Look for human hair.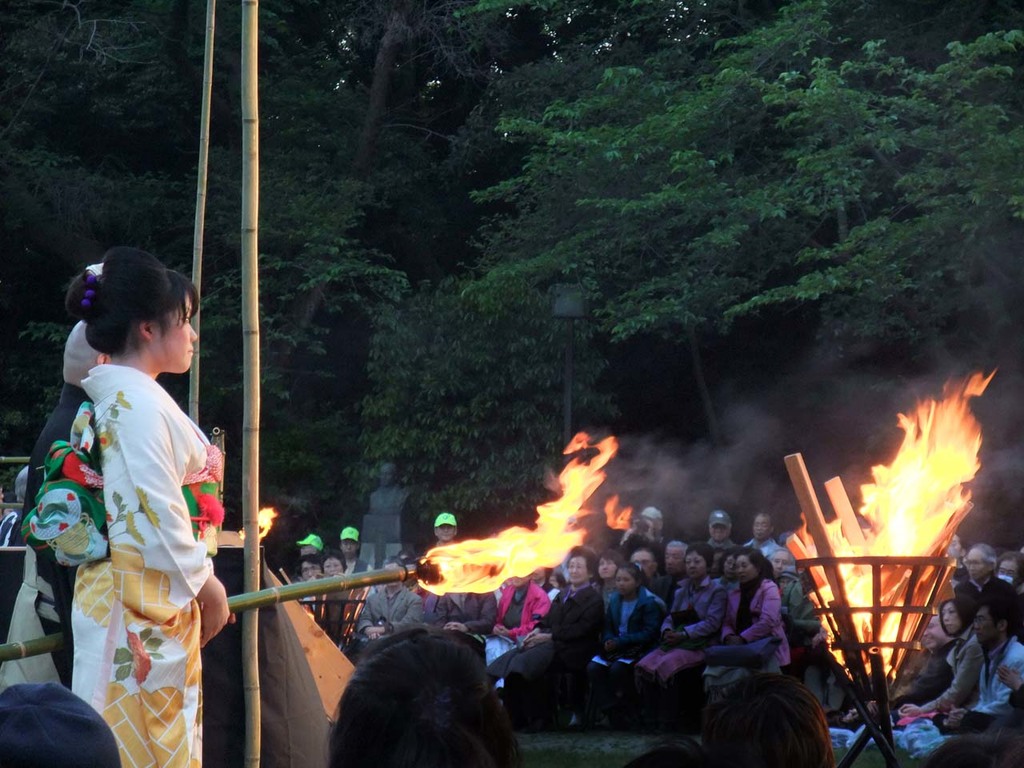
Found: BBox(321, 550, 347, 570).
